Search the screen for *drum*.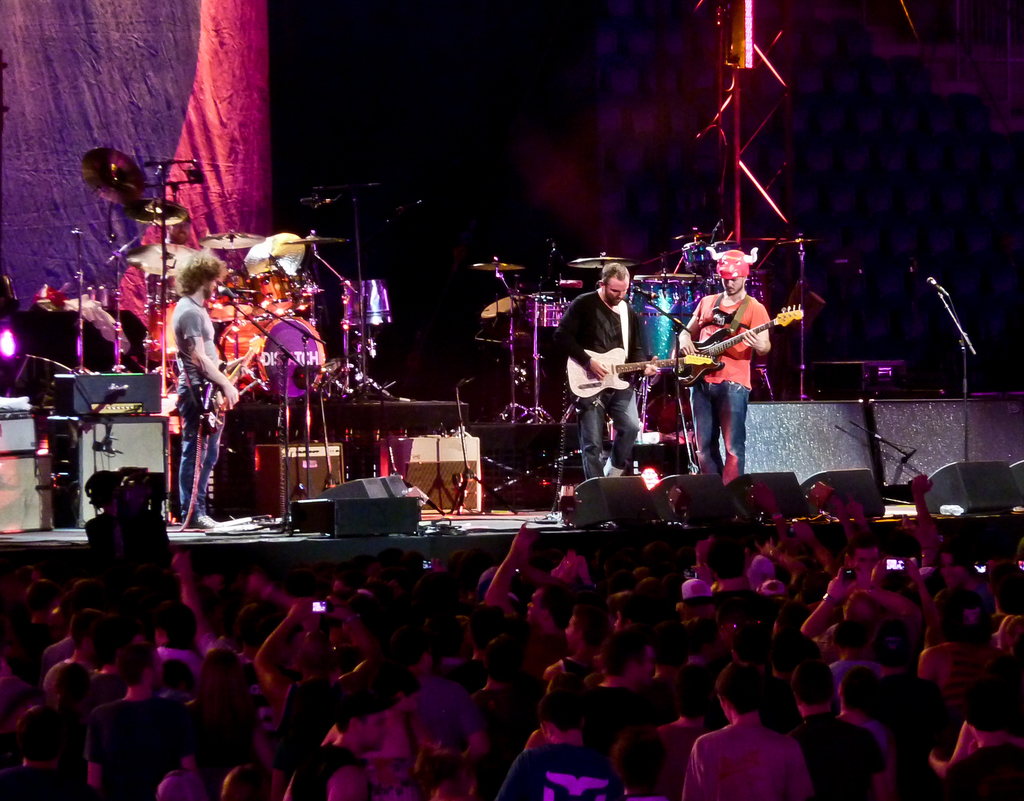
Found at (521,293,568,334).
